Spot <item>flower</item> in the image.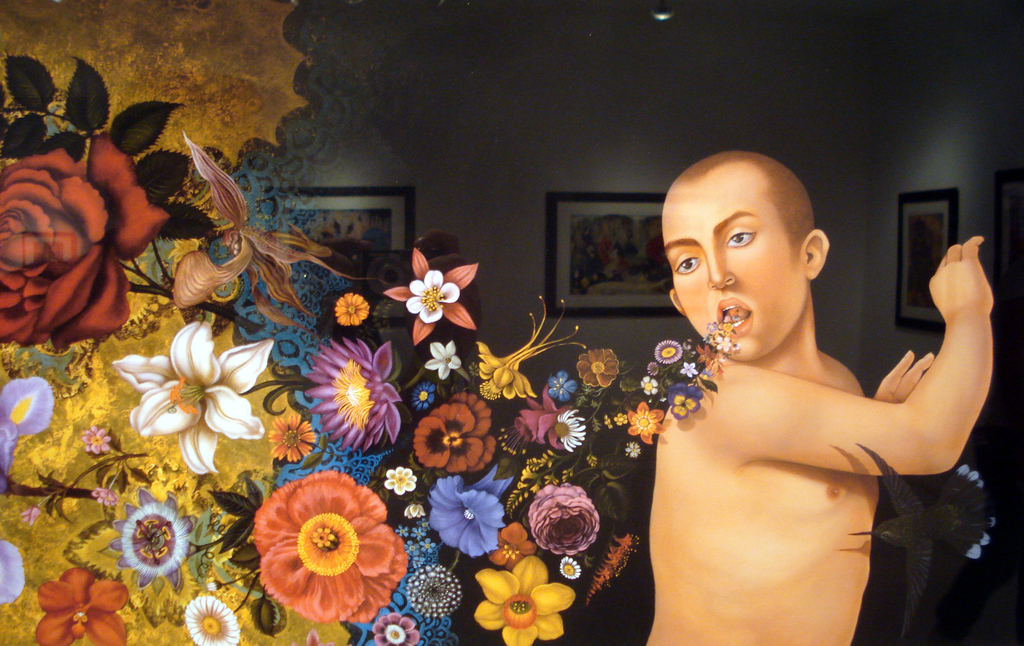
<item>flower</item> found at locate(429, 343, 461, 382).
